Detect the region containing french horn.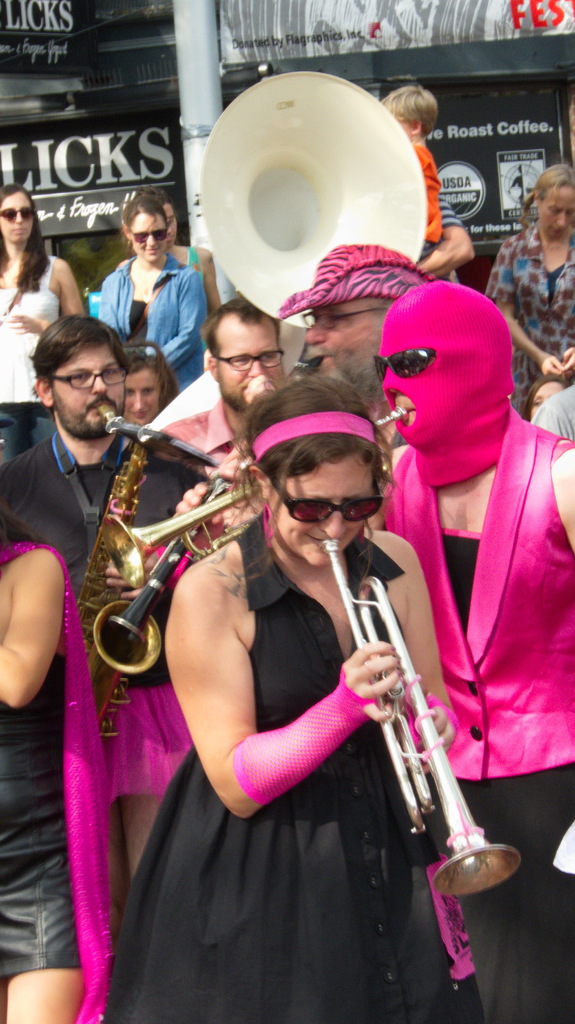
left=112, top=340, right=329, bottom=643.
